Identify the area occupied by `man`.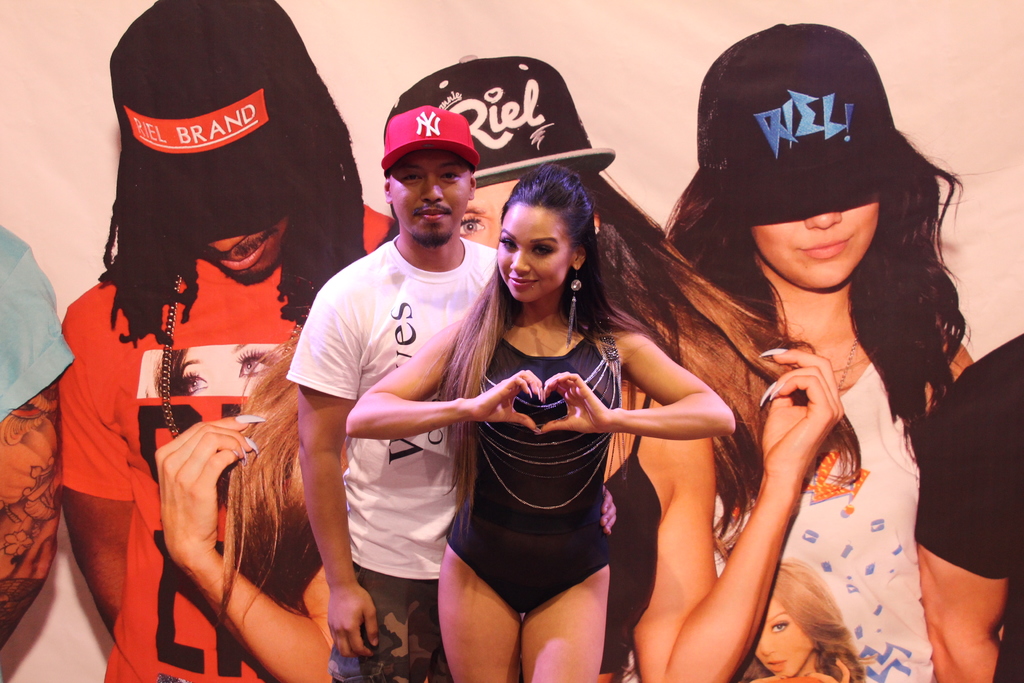
Area: 284 140 509 679.
